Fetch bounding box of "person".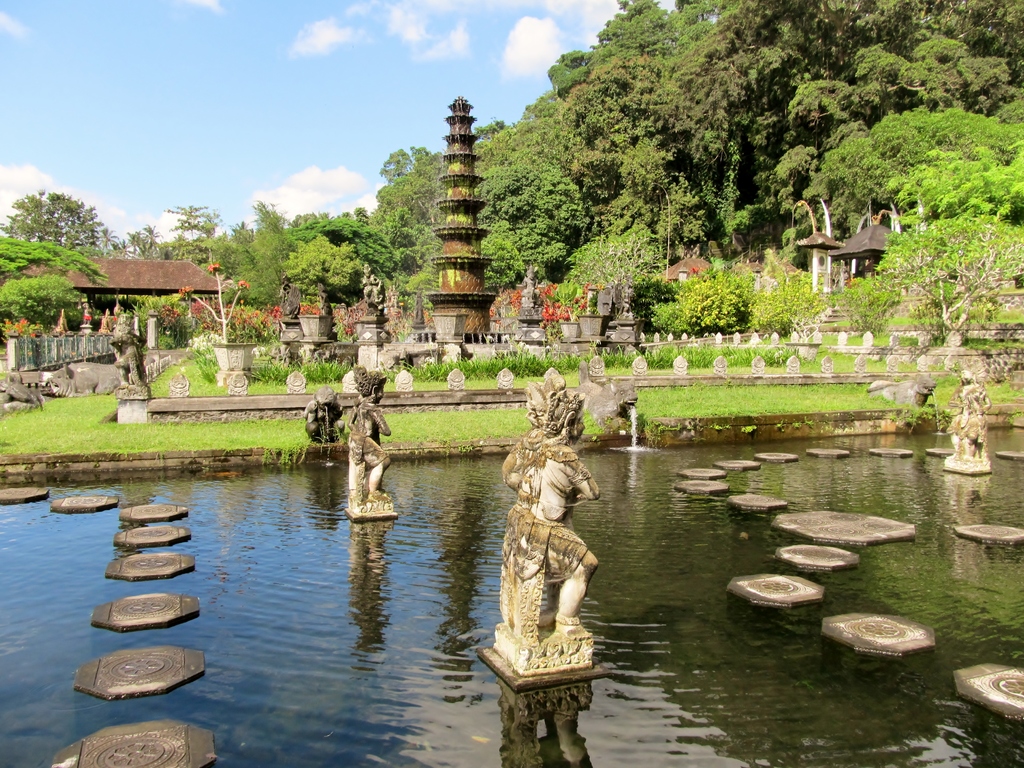
Bbox: {"left": 947, "top": 365, "right": 988, "bottom": 459}.
